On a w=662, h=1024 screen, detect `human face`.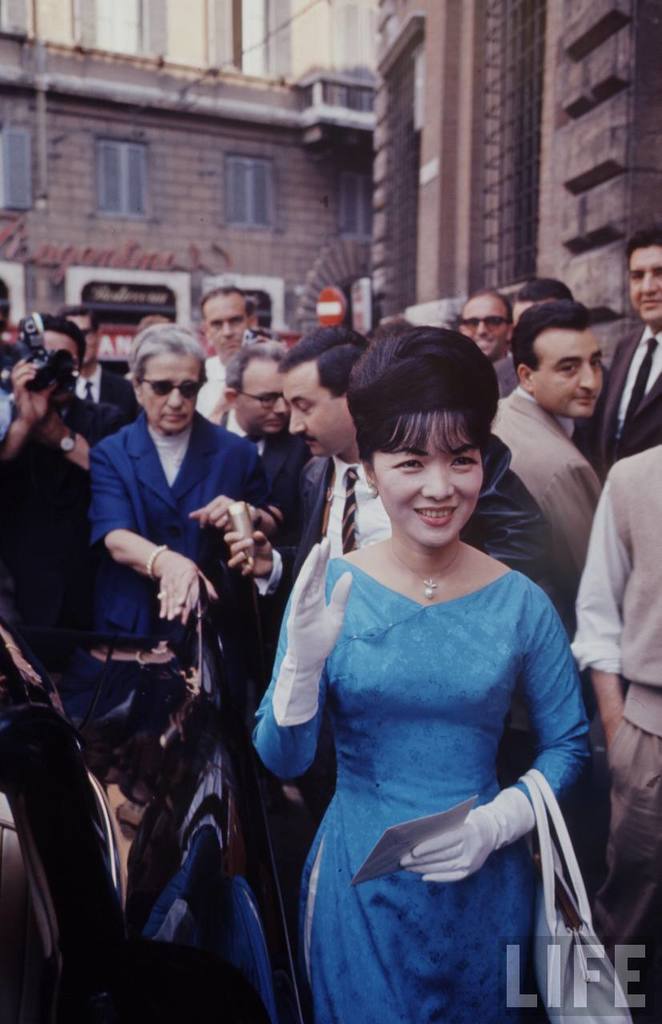
select_region(380, 417, 484, 547).
